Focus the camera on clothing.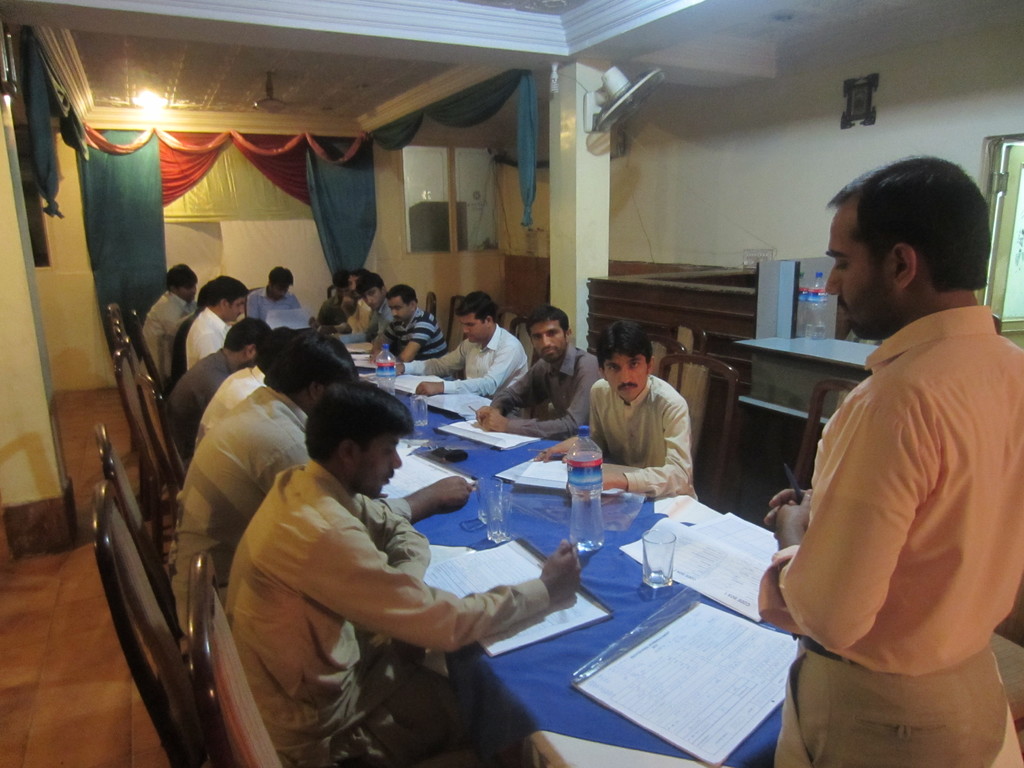
Focus region: {"left": 230, "top": 285, "right": 308, "bottom": 335}.
